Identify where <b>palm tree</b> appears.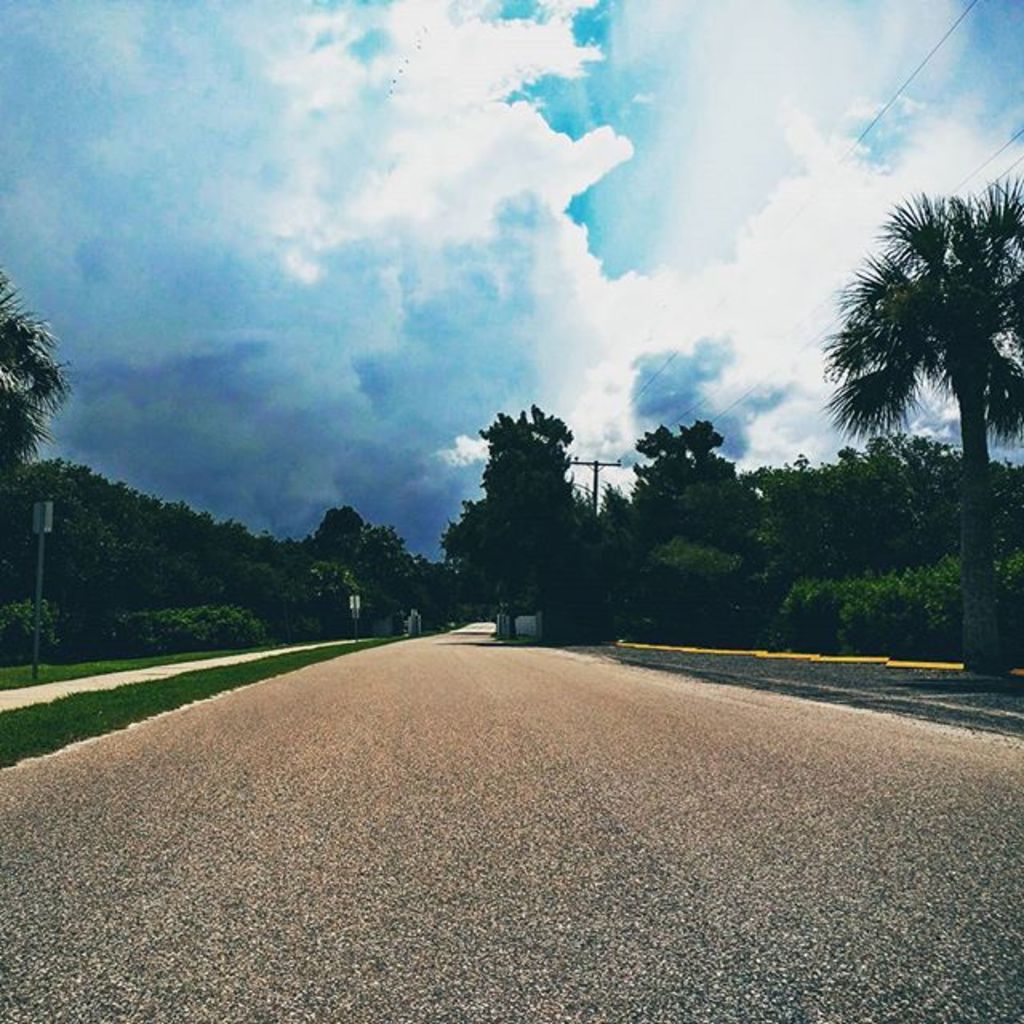
Appears at detection(0, 272, 69, 490).
